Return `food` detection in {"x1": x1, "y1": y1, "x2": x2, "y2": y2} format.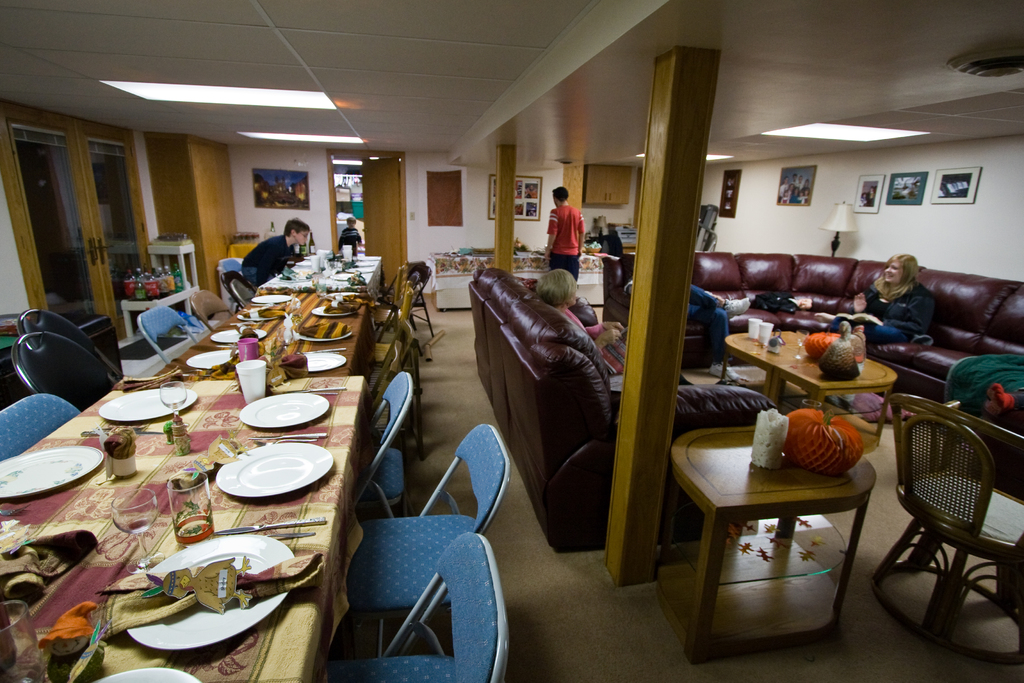
{"x1": 788, "y1": 409, "x2": 862, "y2": 475}.
